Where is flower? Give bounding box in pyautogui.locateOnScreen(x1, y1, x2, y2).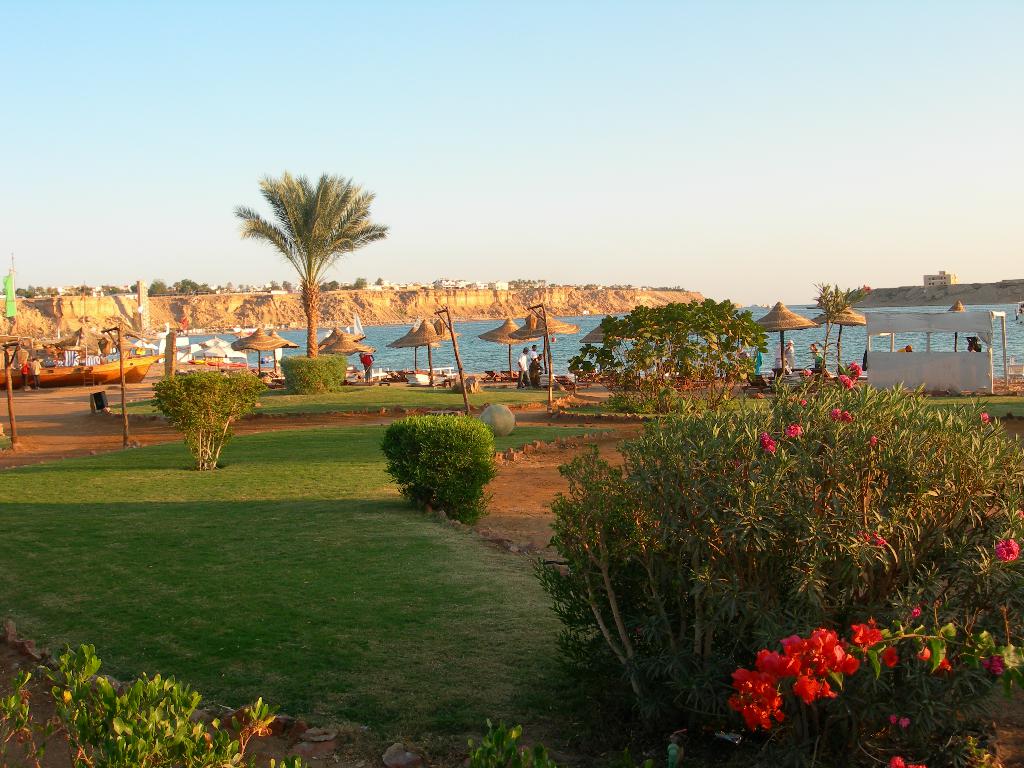
pyautogui.locateOnScreen(760, 433, 780, 450).
